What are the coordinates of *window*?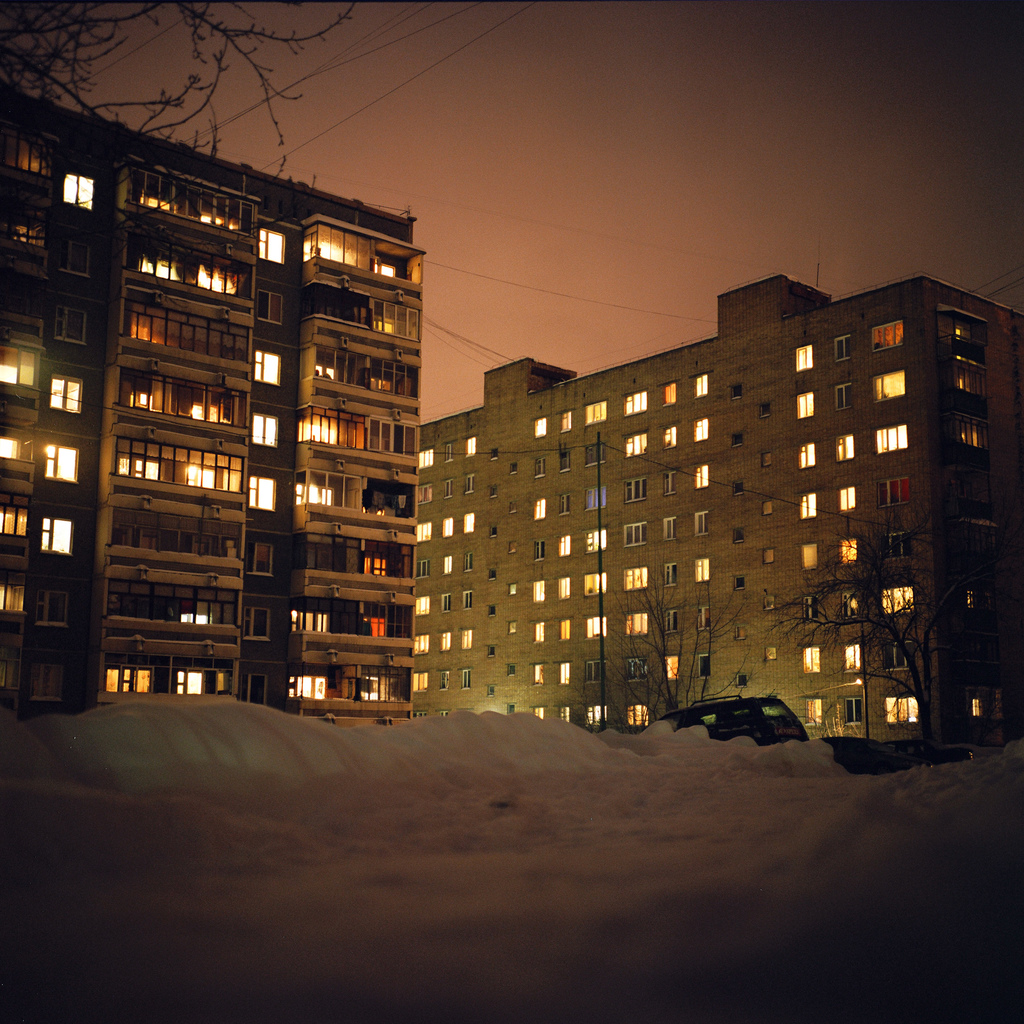
{"left": 533, "top": 455, "right": 547, "bottom": 478}.
